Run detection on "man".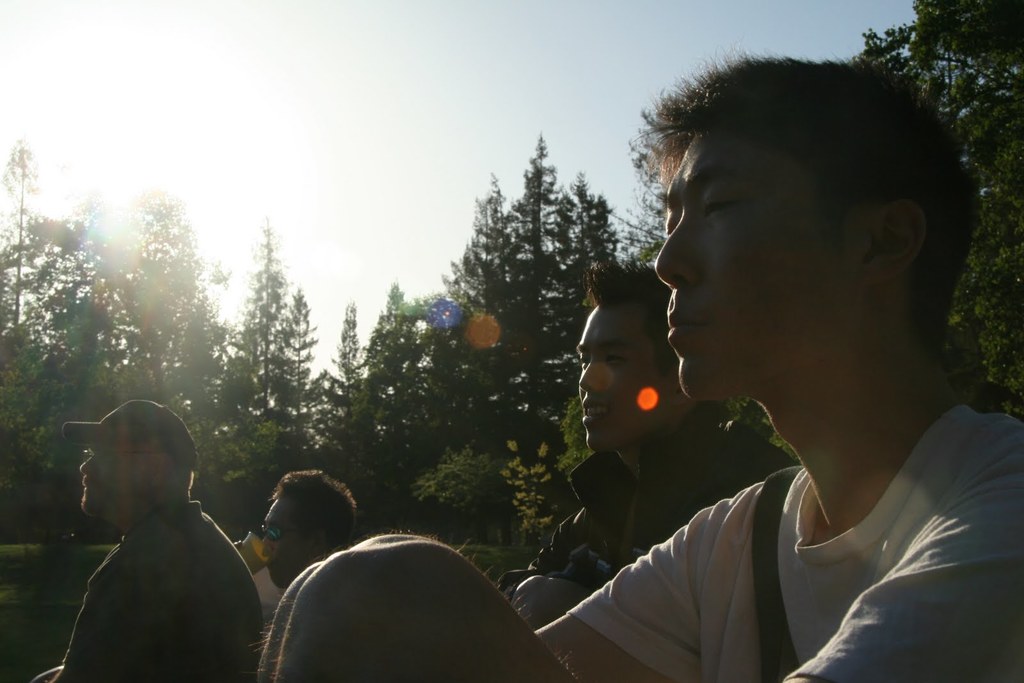
Result: <bbox>253, 52, 1023, 682</bbox>.
